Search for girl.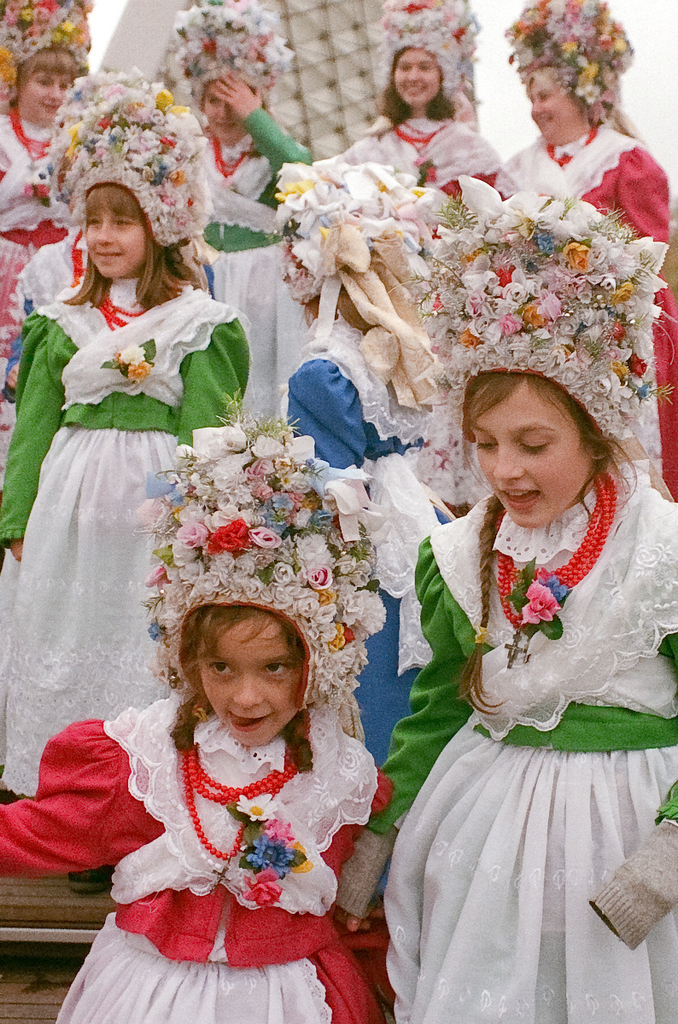
Found at left=179, top=0, right=324, bottom=432.
